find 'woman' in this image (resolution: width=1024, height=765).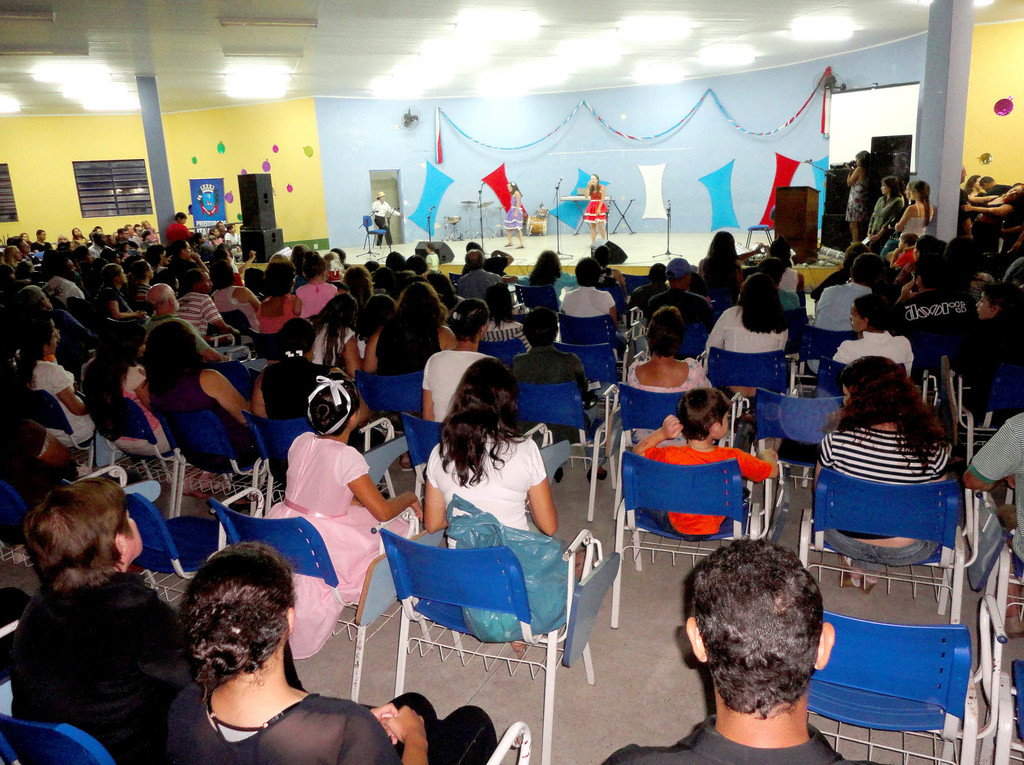
<bbox>134, 321, 252, 468</bbox>.
